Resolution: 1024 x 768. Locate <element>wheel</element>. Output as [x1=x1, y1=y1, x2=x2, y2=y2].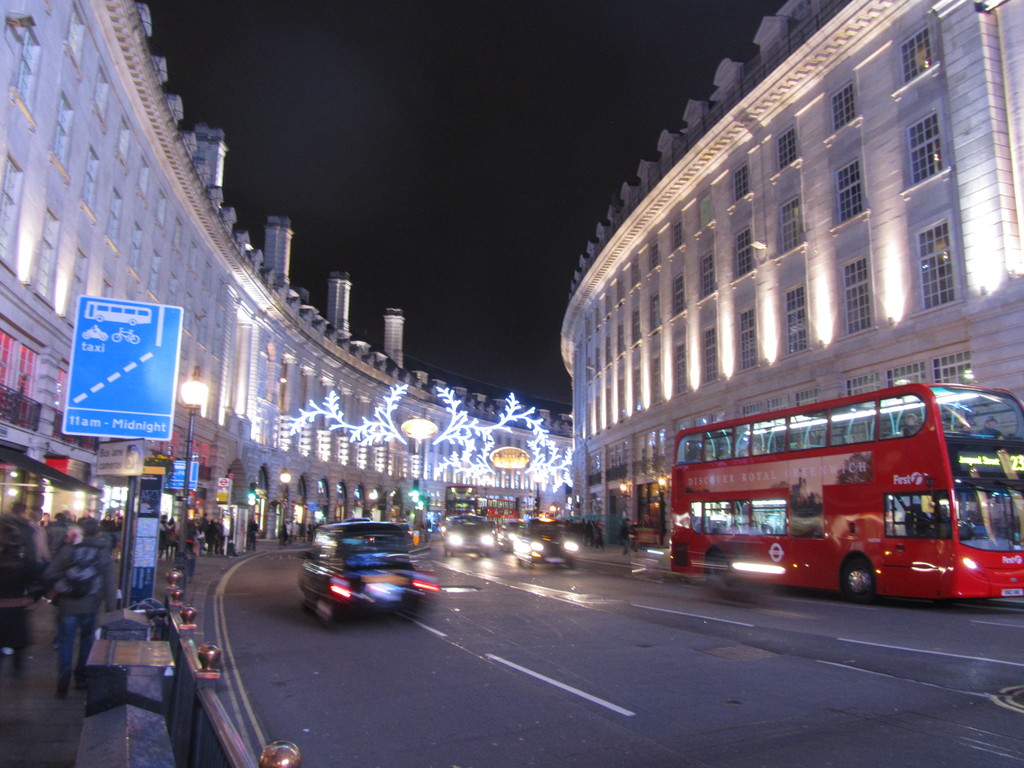
[x1=78, y1=333, x2=92, y2=341].
